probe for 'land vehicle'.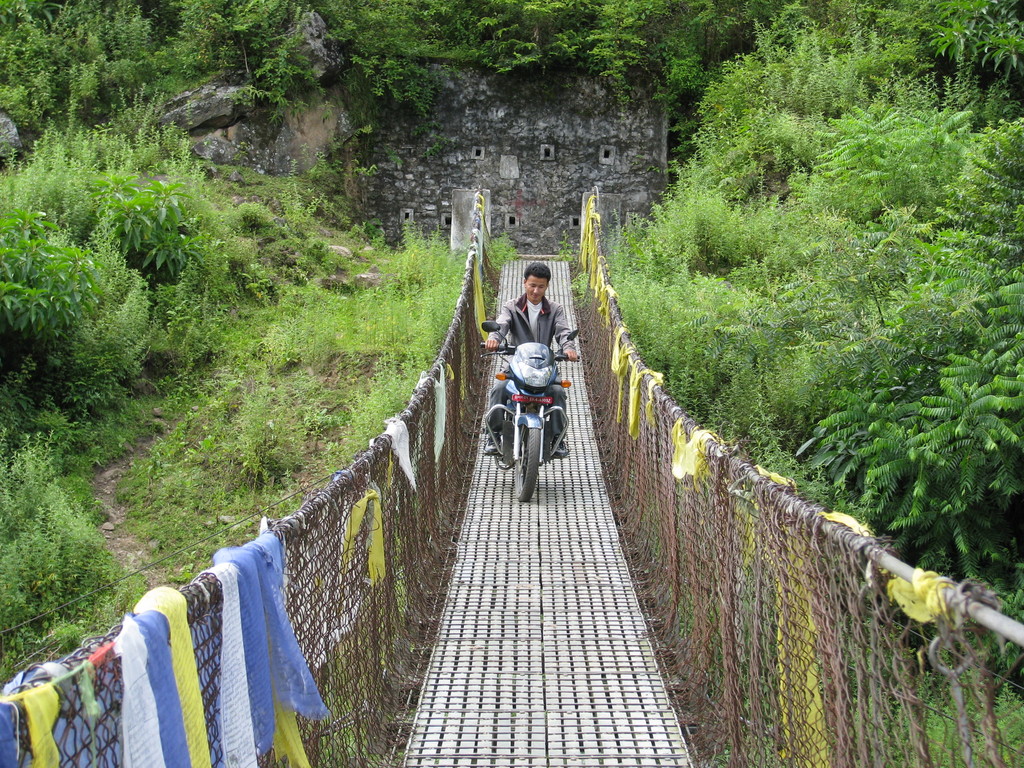
Probe result: 484 331 586 504.
